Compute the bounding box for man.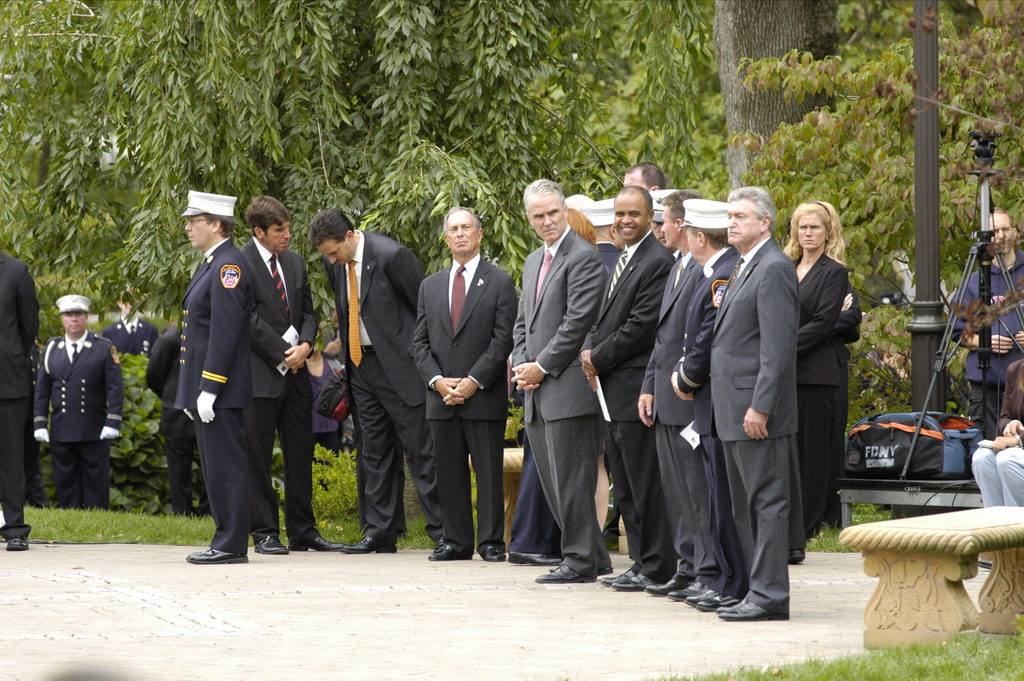
[174,184,255,563].
